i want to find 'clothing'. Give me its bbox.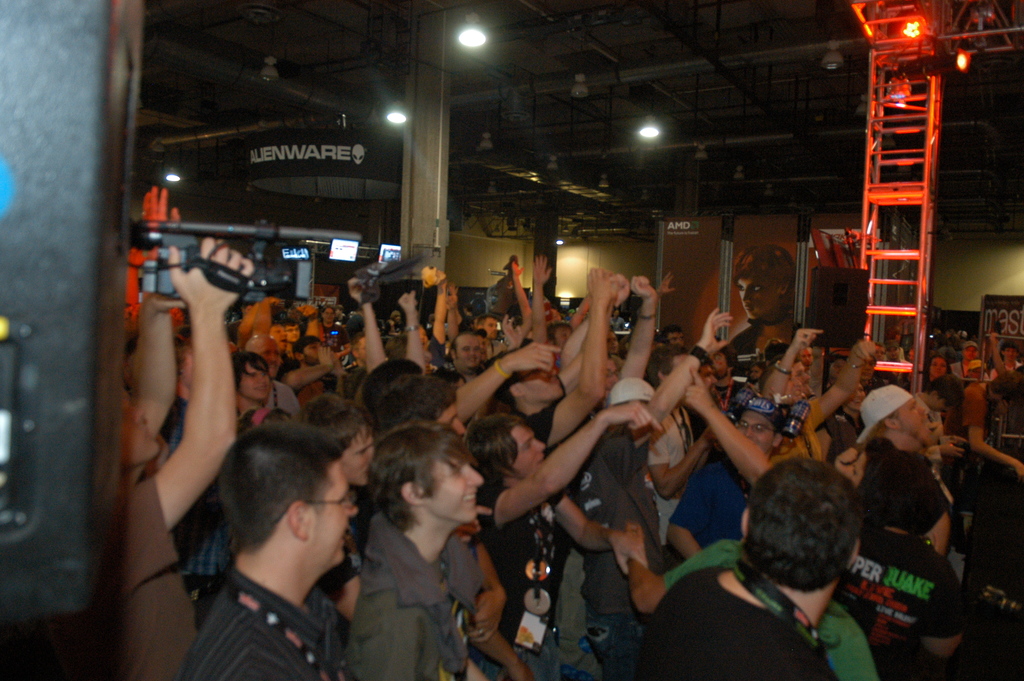
670 459 751 552.
